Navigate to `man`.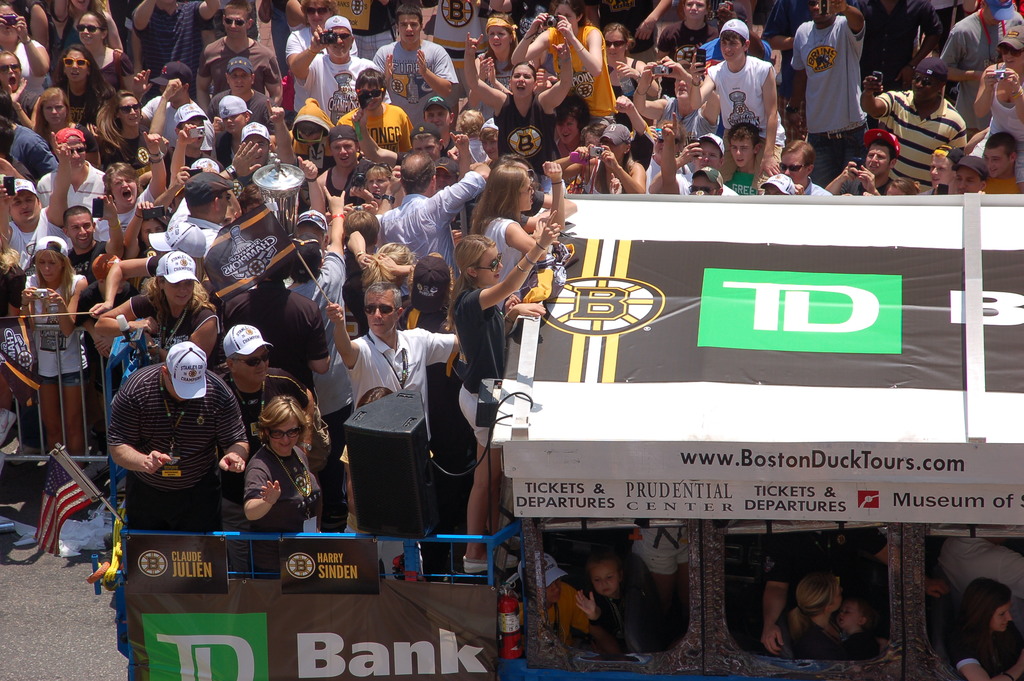
Navigation target: (left=379, top=153, right=499, bottom=274).
